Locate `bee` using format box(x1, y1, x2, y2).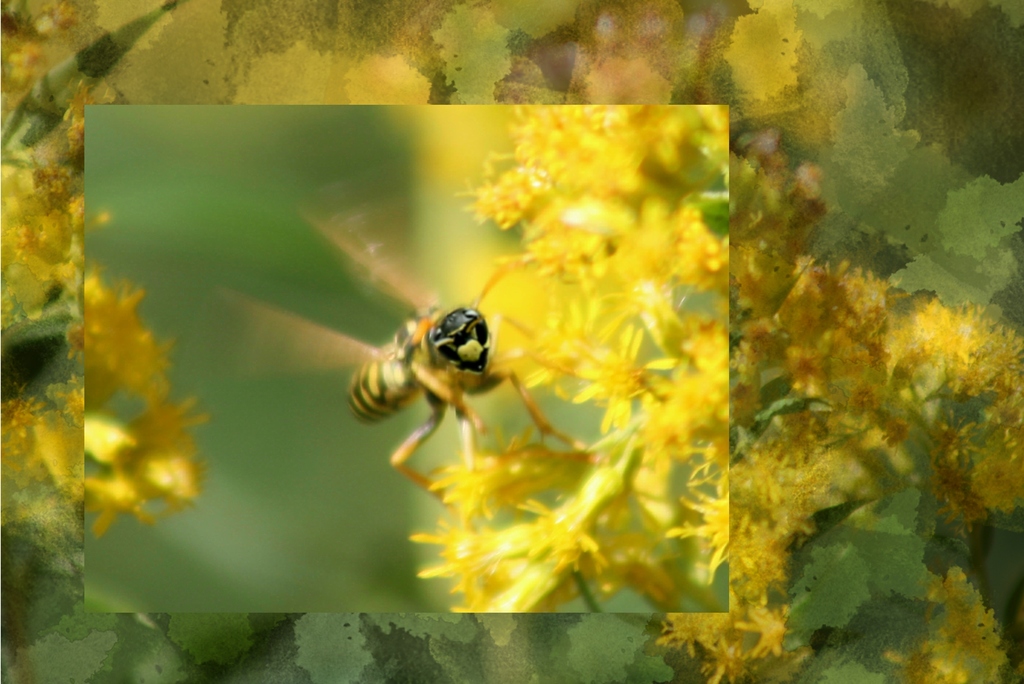
box(201, 197, 596, 502).
